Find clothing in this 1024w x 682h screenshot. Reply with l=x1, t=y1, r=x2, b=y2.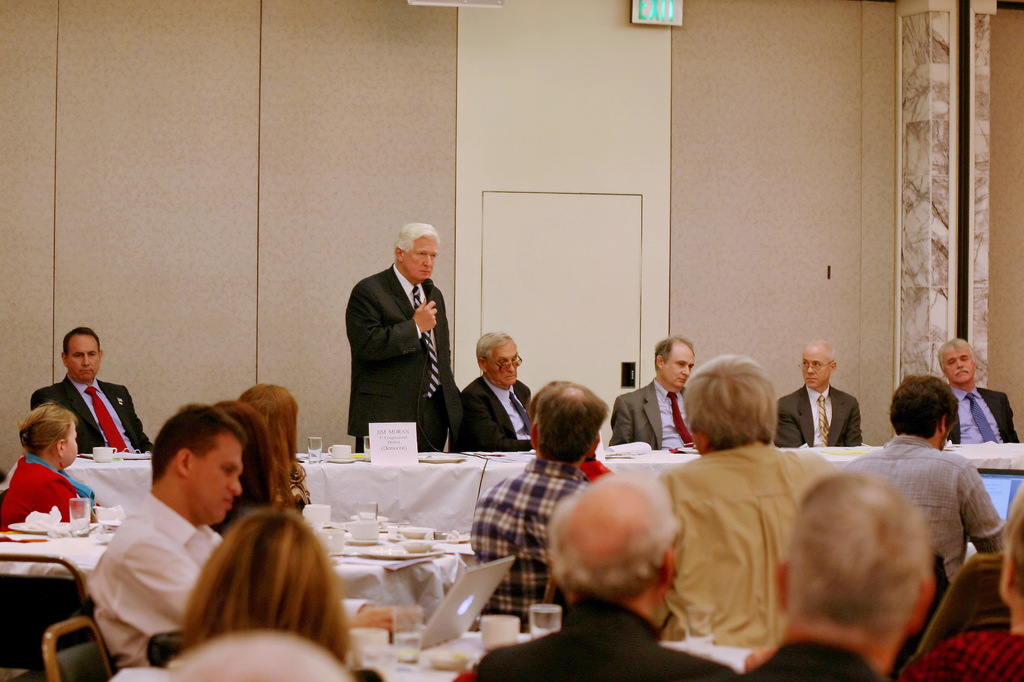
l=465, t=454, r=614, b=624.
